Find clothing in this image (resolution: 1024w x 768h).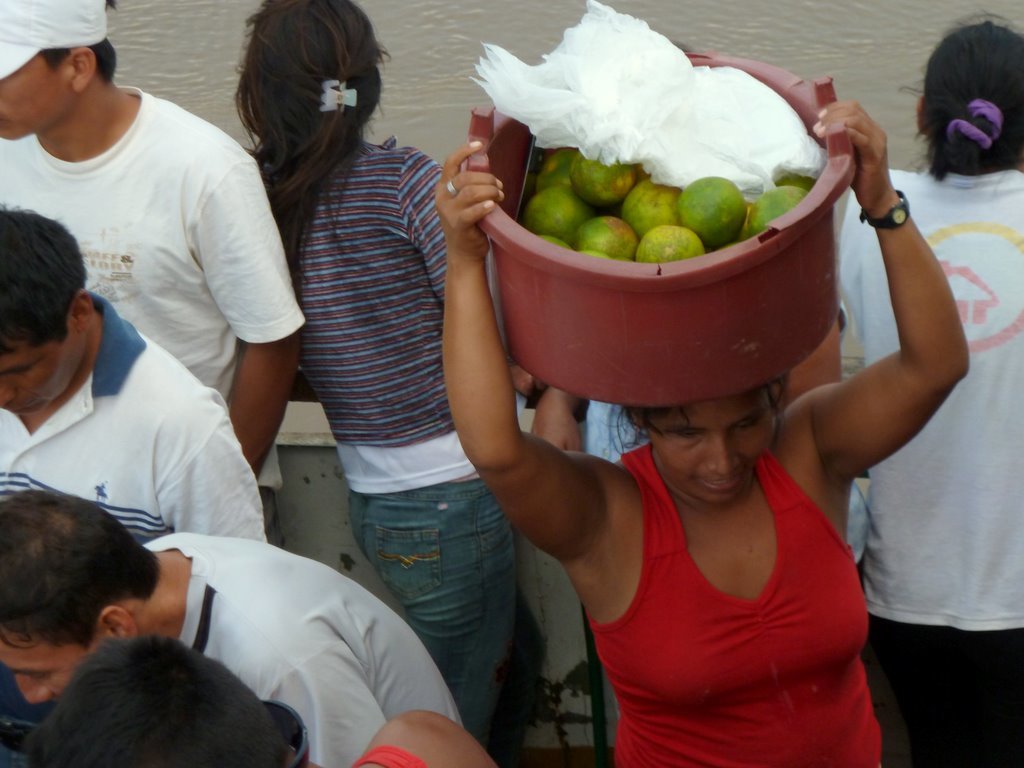
detection(587, 434, 886, 767).
